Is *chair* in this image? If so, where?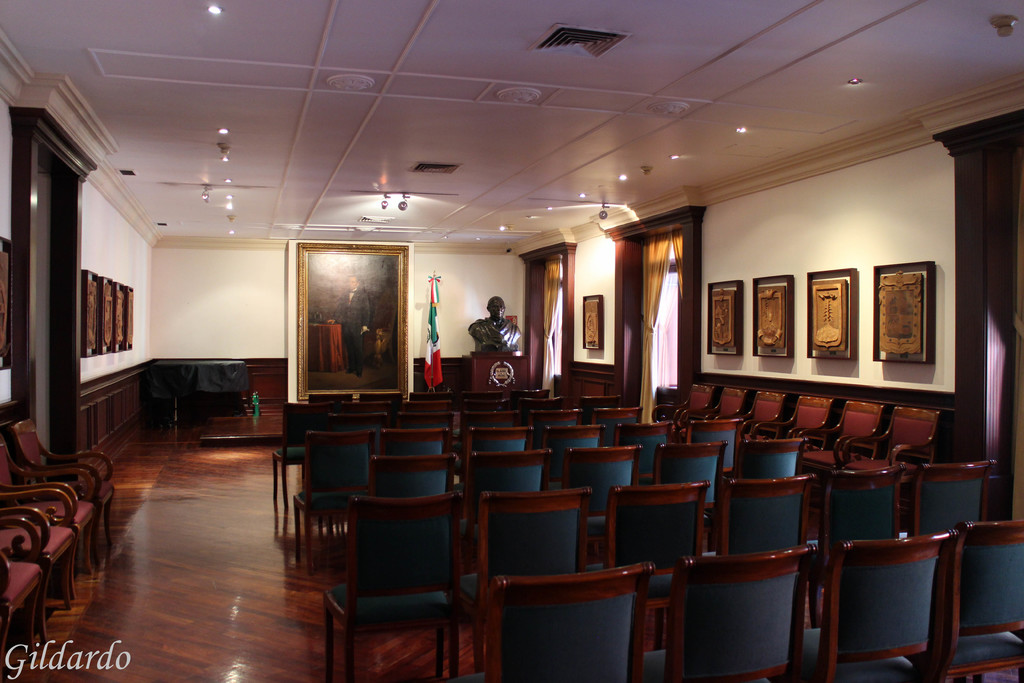
Yes, at [x1=0, y1=489, x2=81, y2=611].
